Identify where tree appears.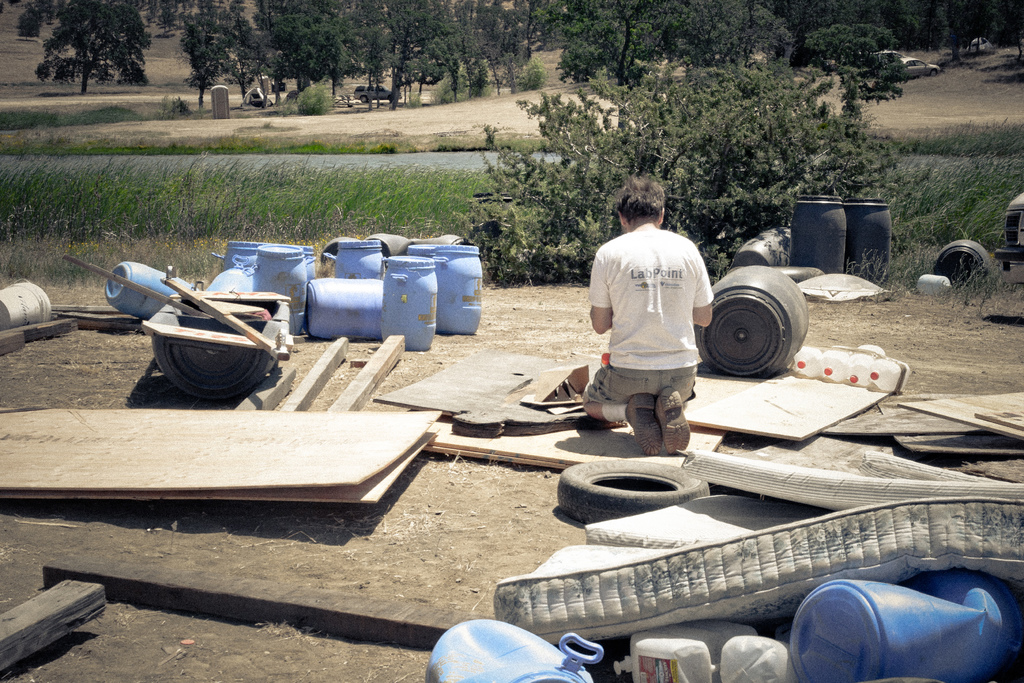
Appears at 524, 0, 641, 83.
